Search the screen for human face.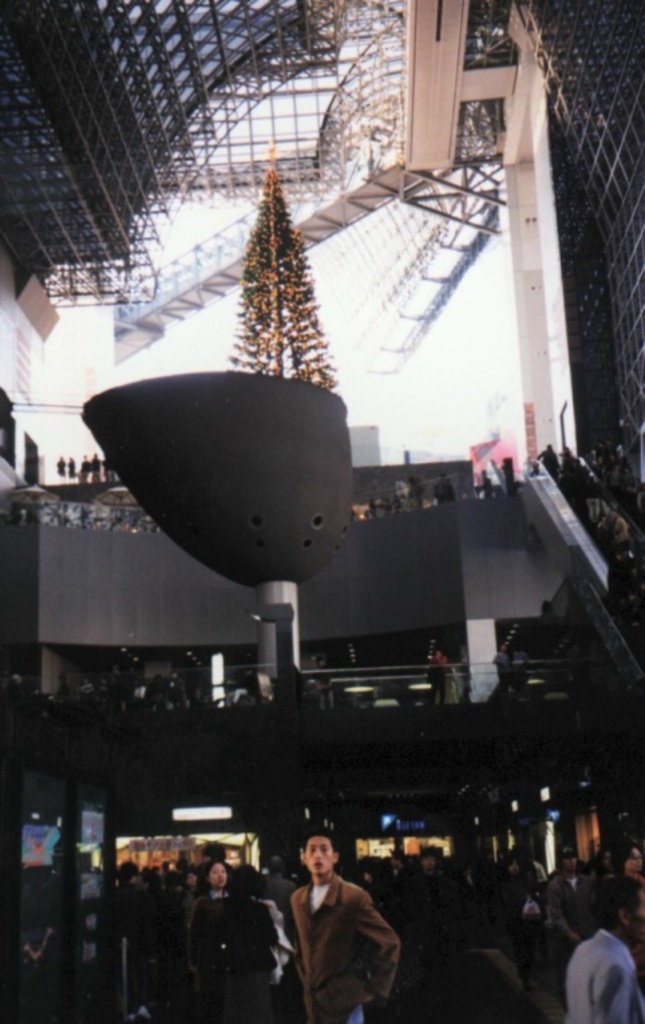
Found at x1=432, y1=651, x2=444, y2=667.
